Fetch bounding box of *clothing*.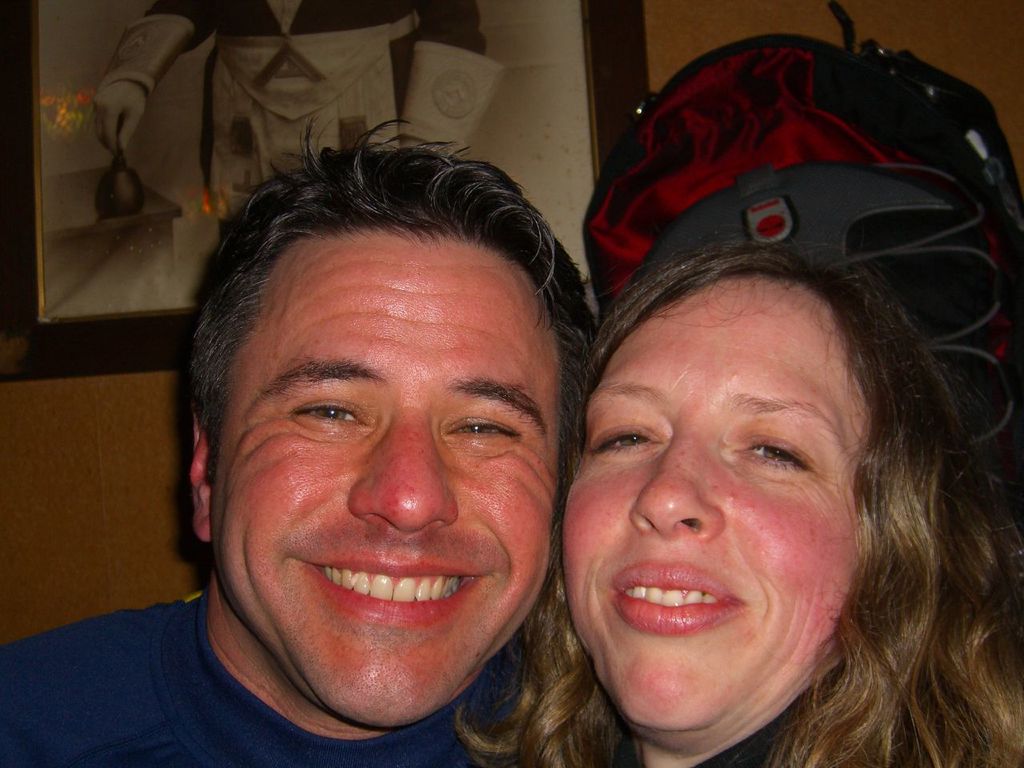
Bbox: Rect(0, 582, 643, 767).
